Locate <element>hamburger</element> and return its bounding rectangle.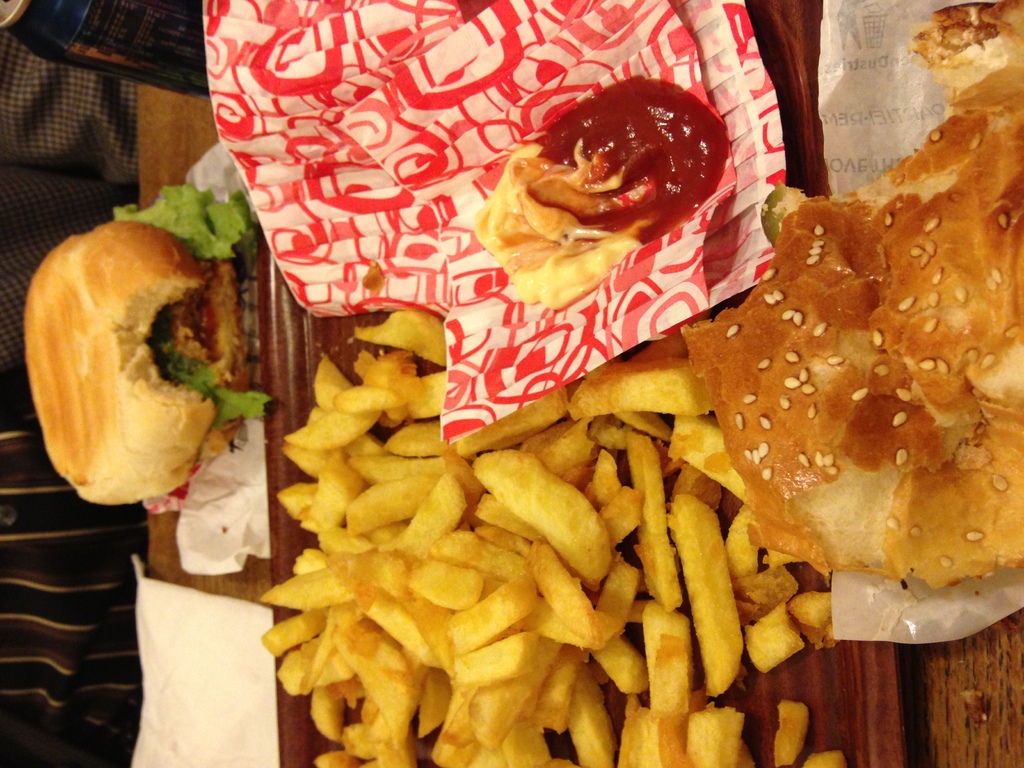
[left=25, top=180, right=271, bottom=508].
